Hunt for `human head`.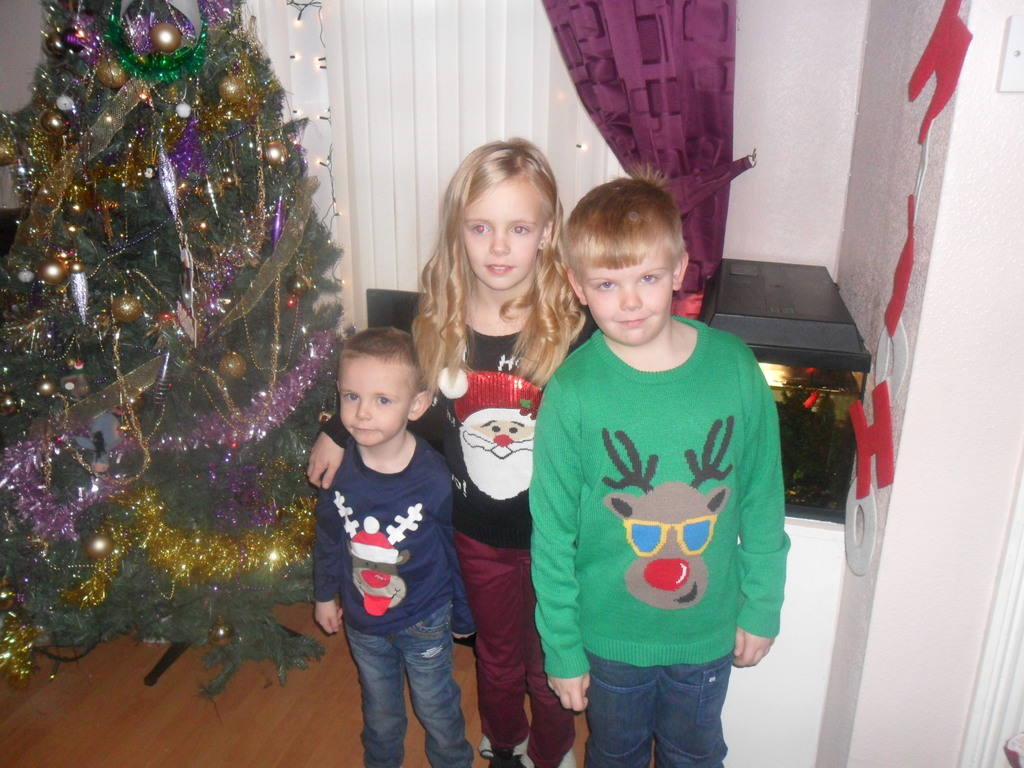
Hunted down at l=337, t=328, r=425, b=447.
